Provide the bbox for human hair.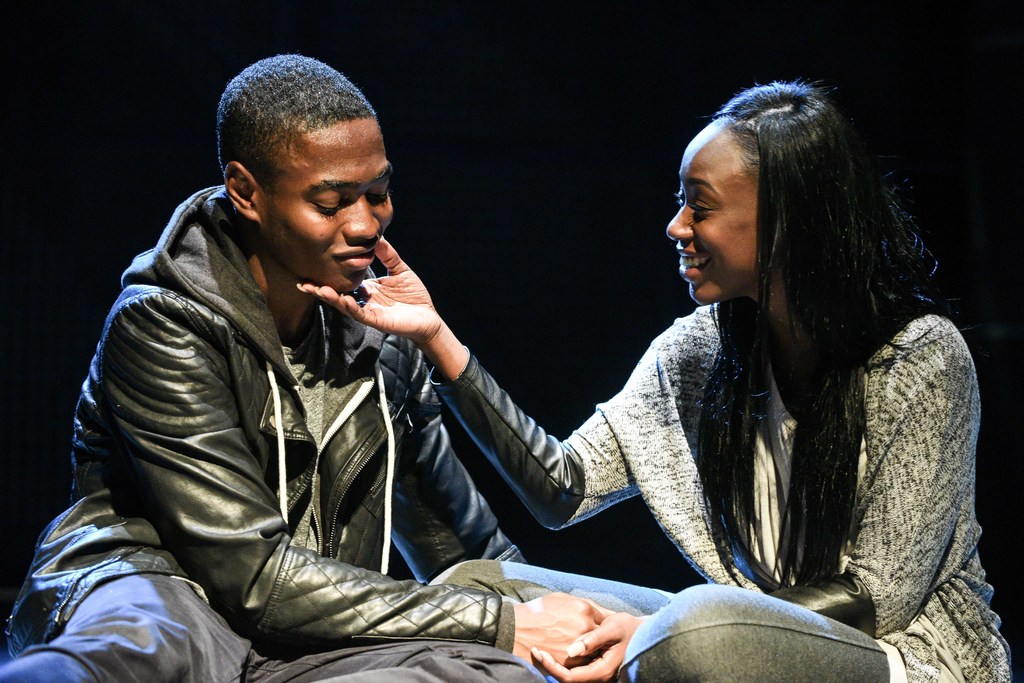
216, 51, 376, 201.
